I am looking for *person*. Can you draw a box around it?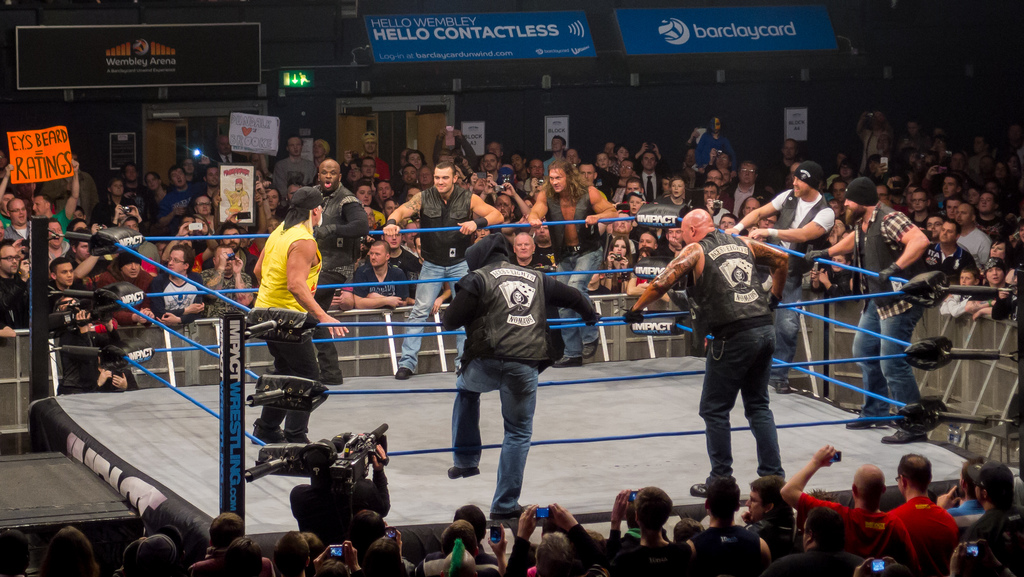
Sure, the bounding box is <region>77, 344, 140, 394</region>.
